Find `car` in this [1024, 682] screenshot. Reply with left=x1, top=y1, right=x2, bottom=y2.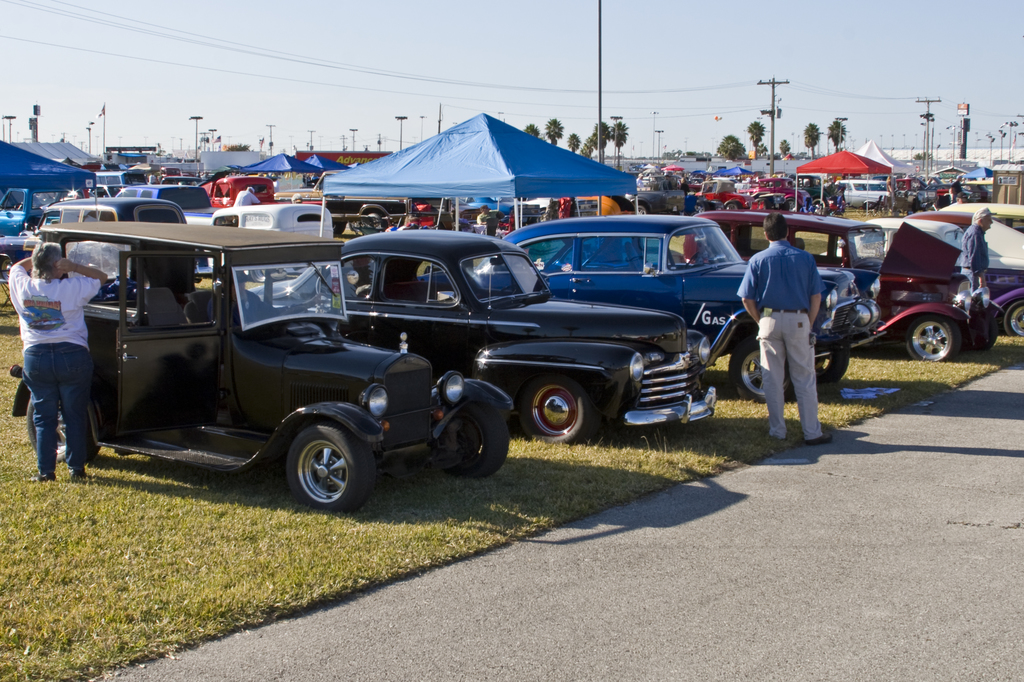
left=840, top=173, right=893, bottom=205.
